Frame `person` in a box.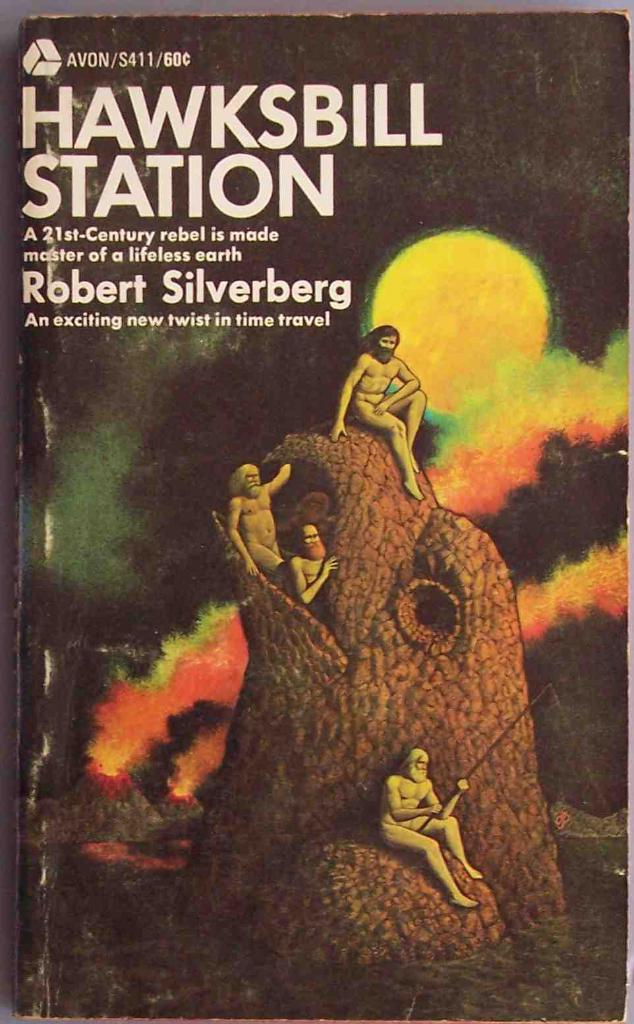
[326,313,440,489].
